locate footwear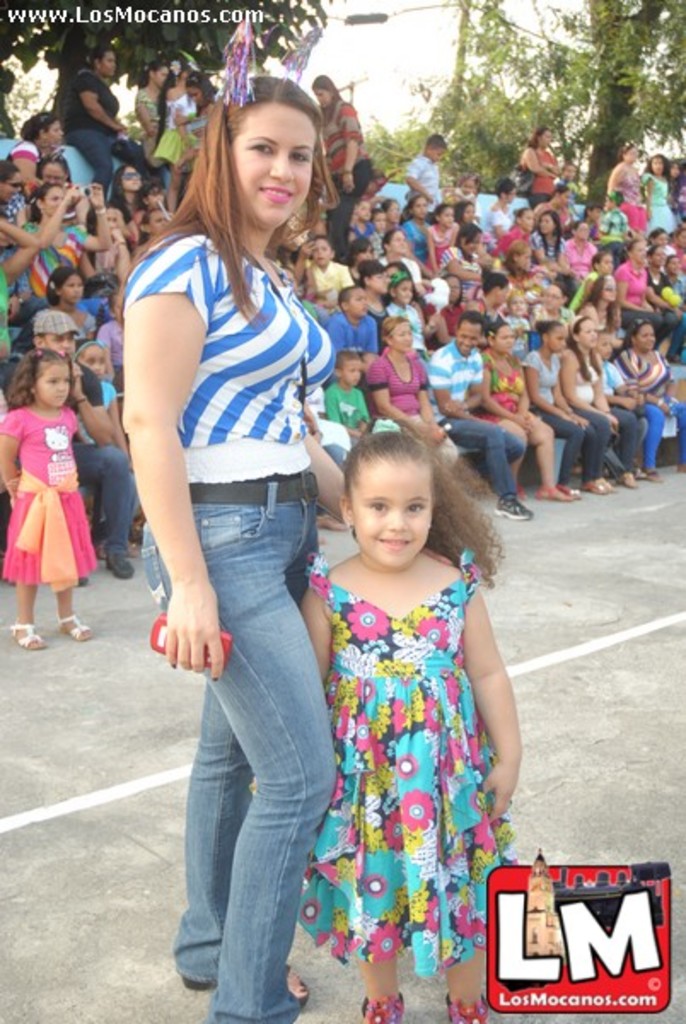
(372, 985, 406, 1022)
